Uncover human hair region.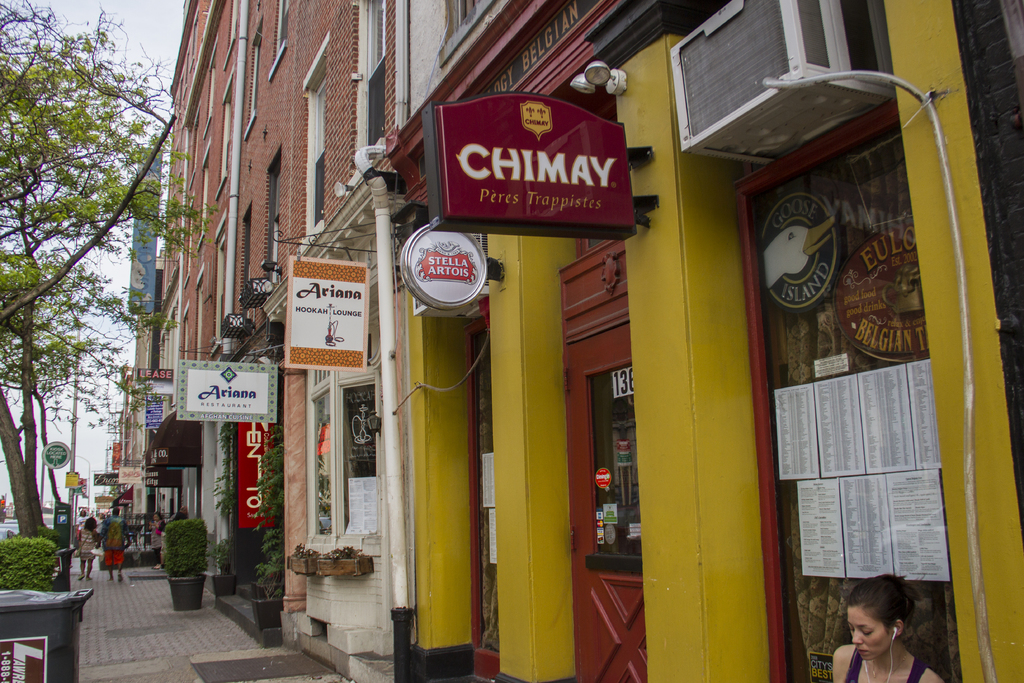
Uncovered: 155/511/163/520.
